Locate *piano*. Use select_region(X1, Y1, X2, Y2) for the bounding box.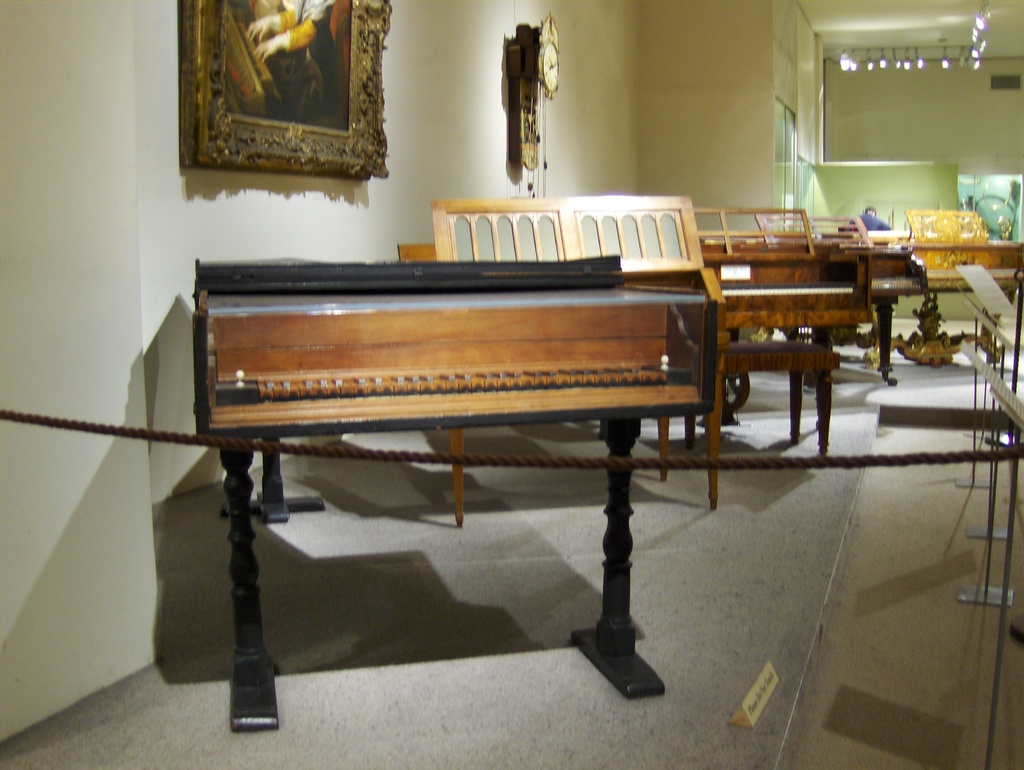
select_region(911, 209, 1023, 369).
